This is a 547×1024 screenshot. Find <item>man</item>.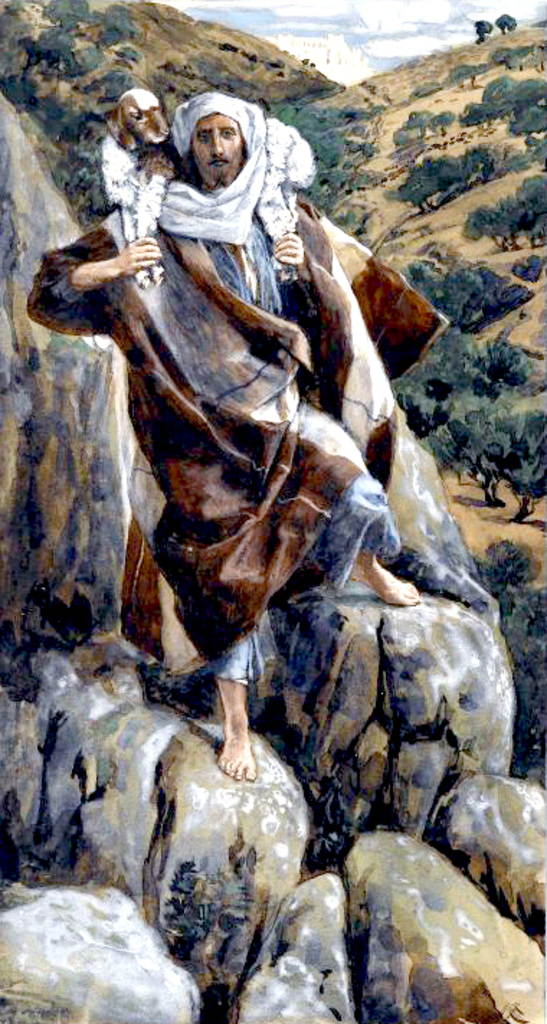
Bounding box: 29 92 443 775.
